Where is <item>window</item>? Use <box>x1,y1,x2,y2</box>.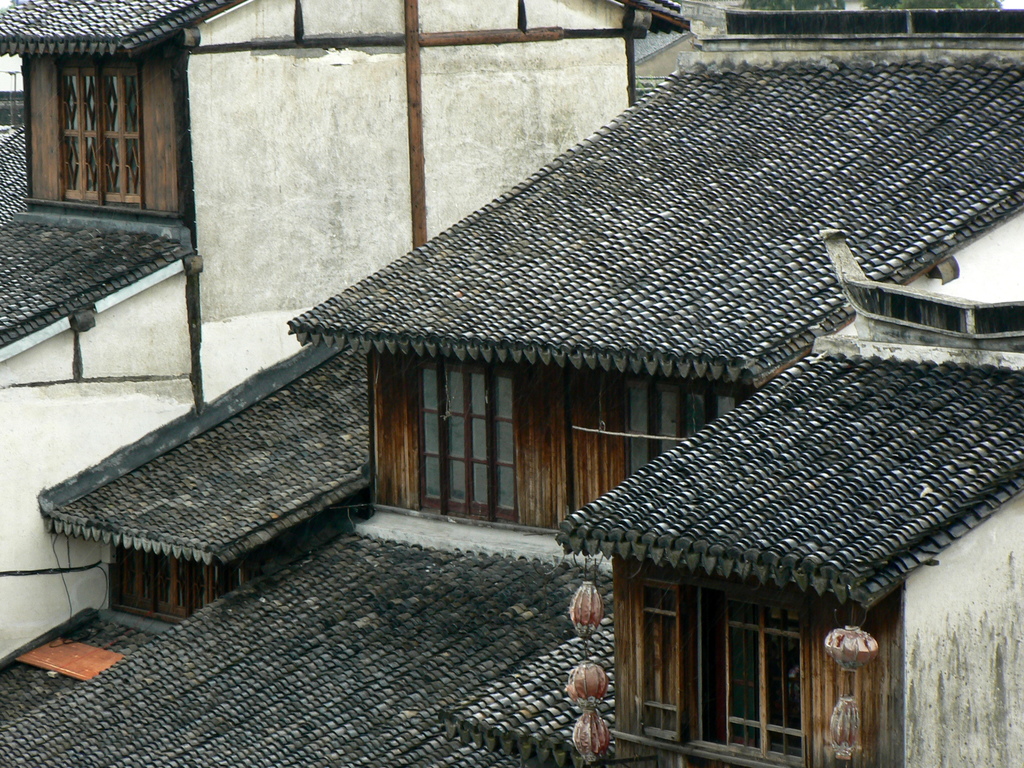
<box>412,353,516,518</box>.
